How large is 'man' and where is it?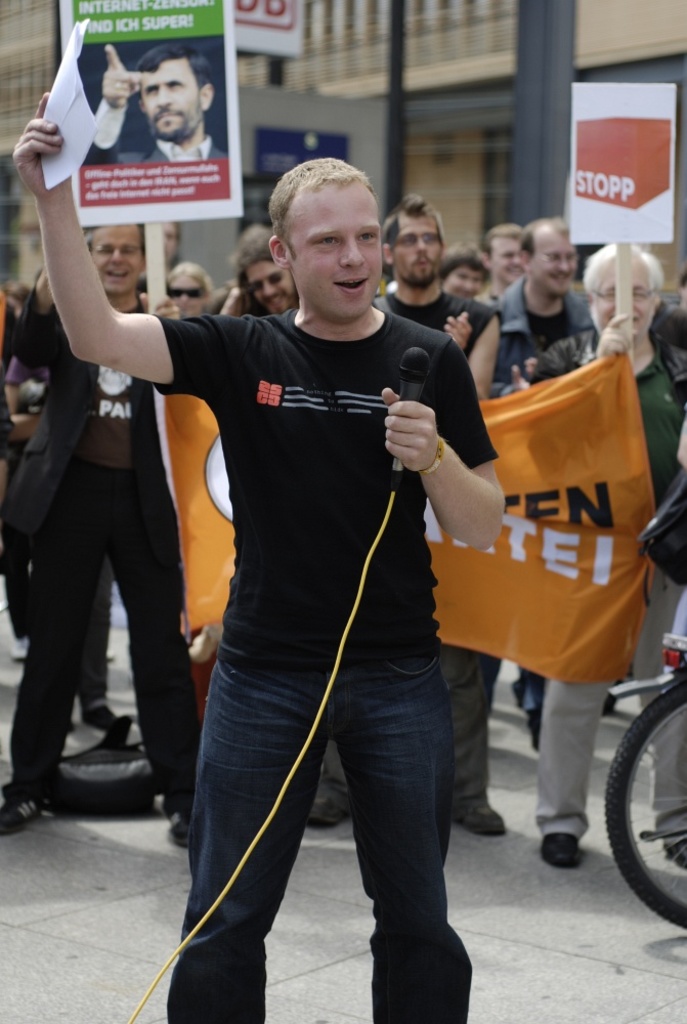
Bounding box: 529,242,686,876.
